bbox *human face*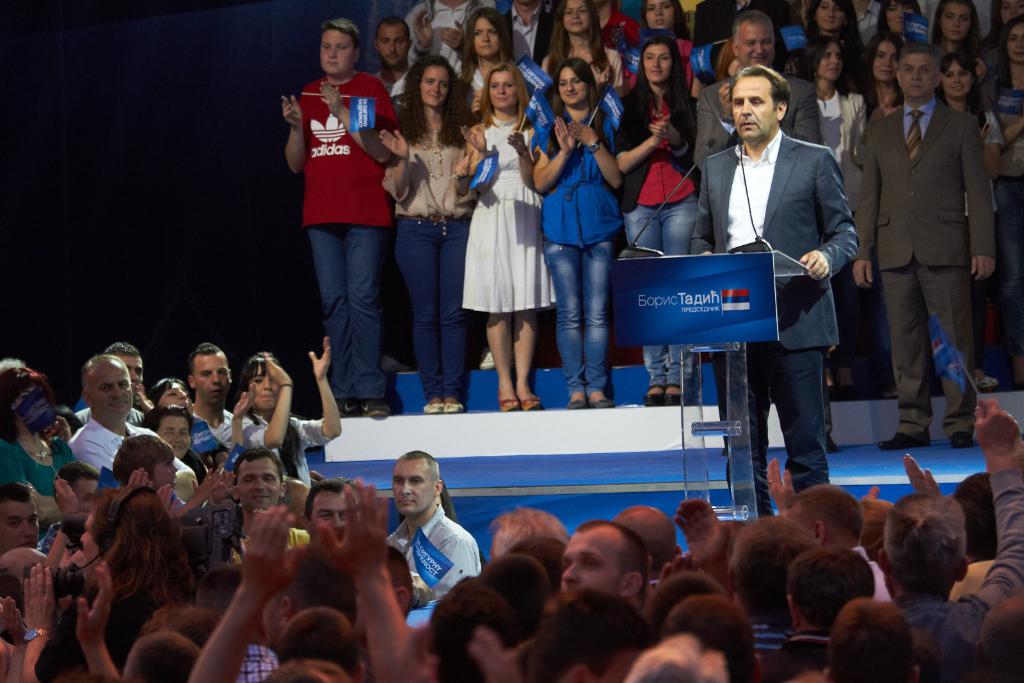
<box>725,76,776,140</box>
